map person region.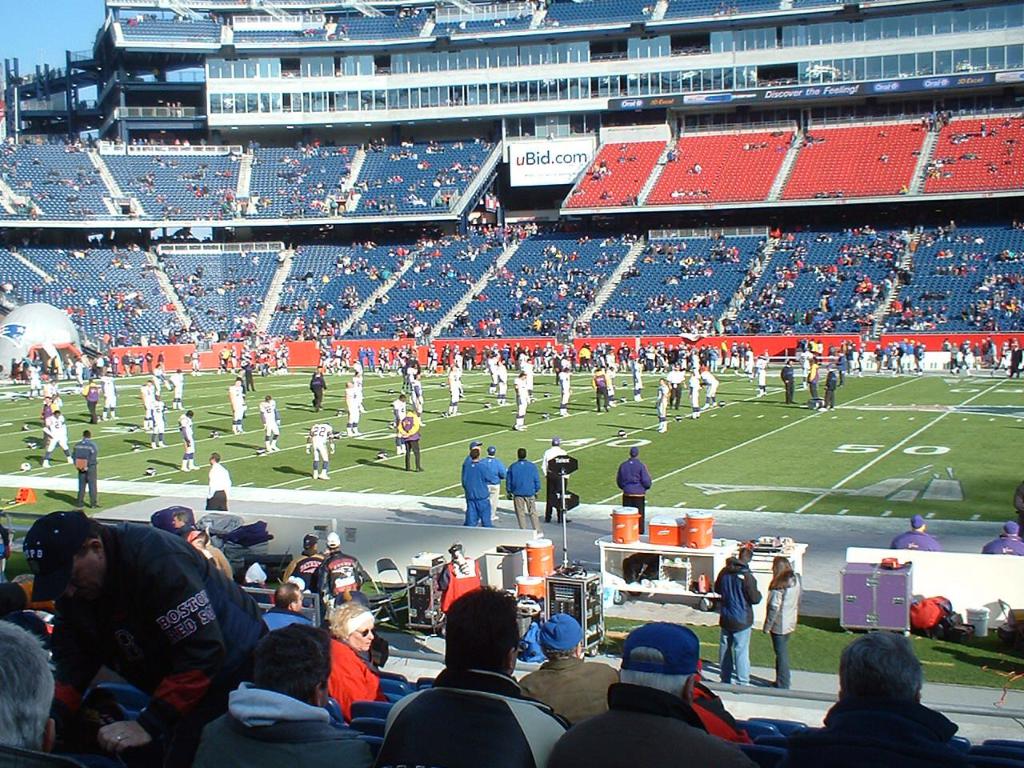
Mapped to pyautogui.locateOnScreen(326, 606, 398, 724).
